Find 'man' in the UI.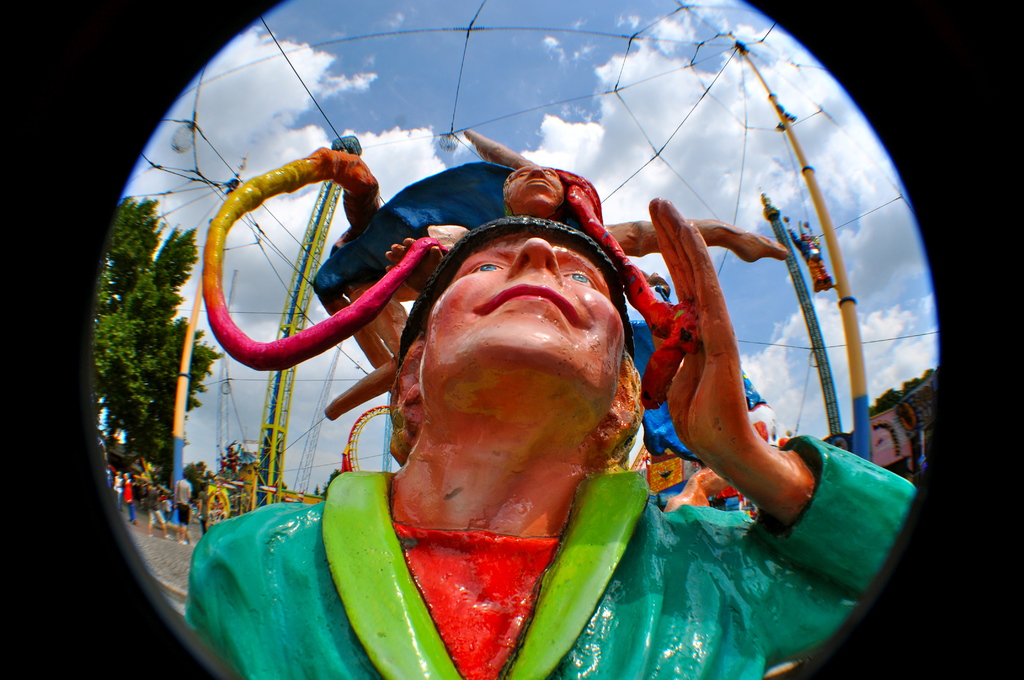
UI element at <bbox>166, 469, 196, 535</bbox>.
